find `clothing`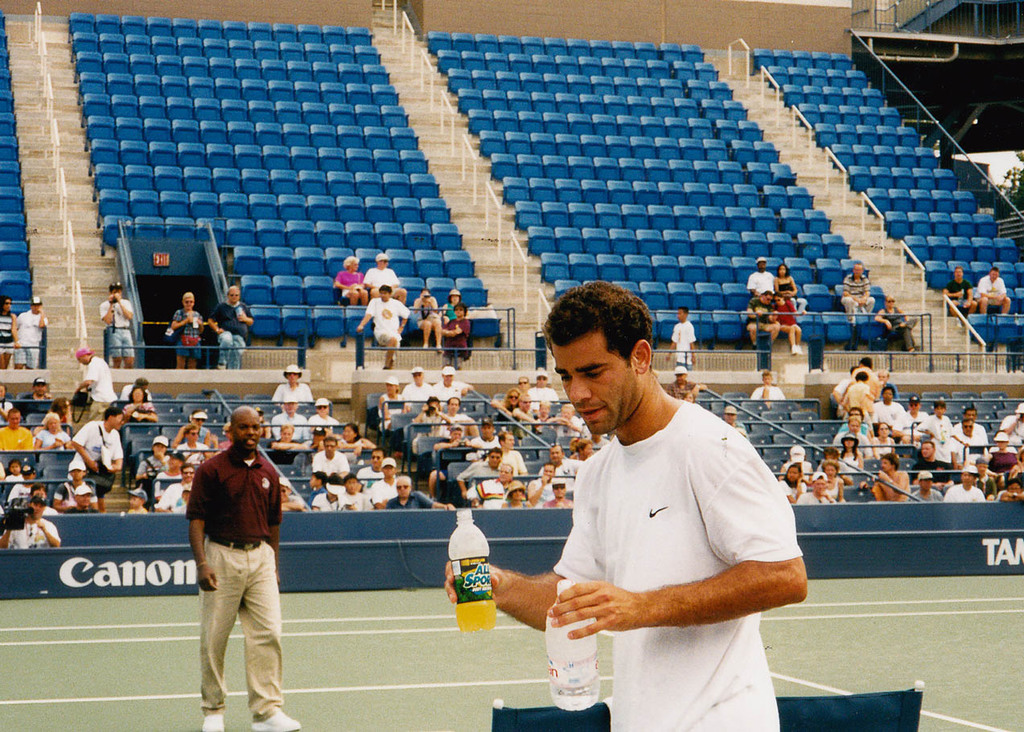
{"left": 208, "top": 301, "right": 254, "bottom": 369}
